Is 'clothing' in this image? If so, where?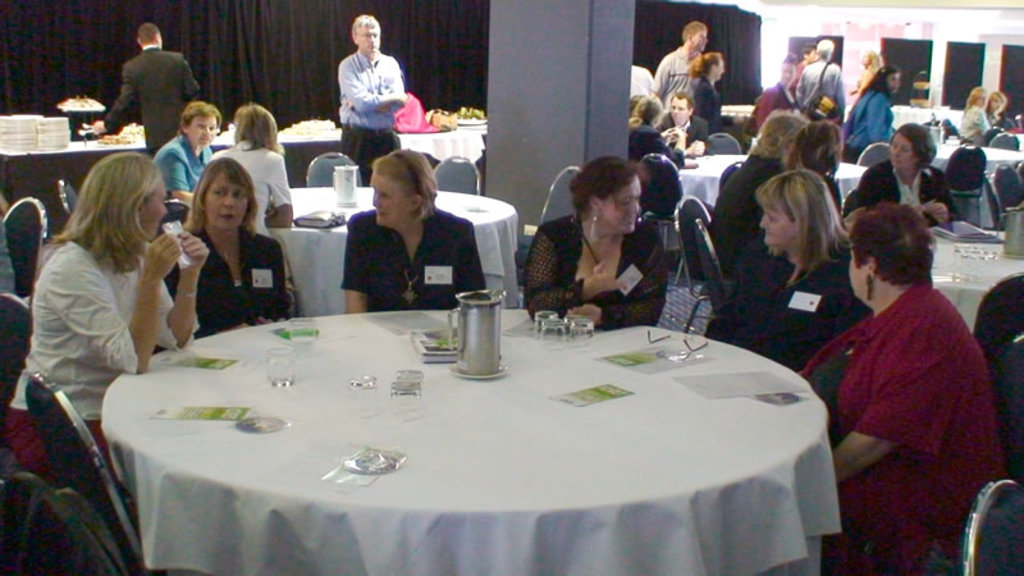
Yes, at 964,105,991,148.
